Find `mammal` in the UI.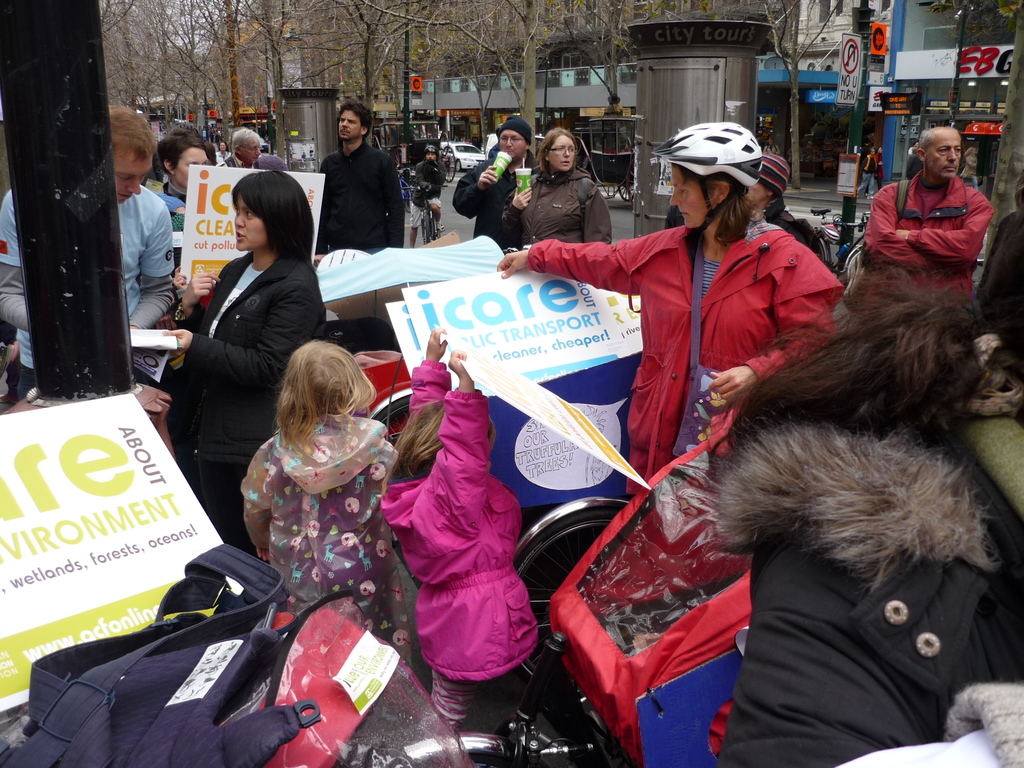
UI element at bbox(694, 220, 1023, 767).
